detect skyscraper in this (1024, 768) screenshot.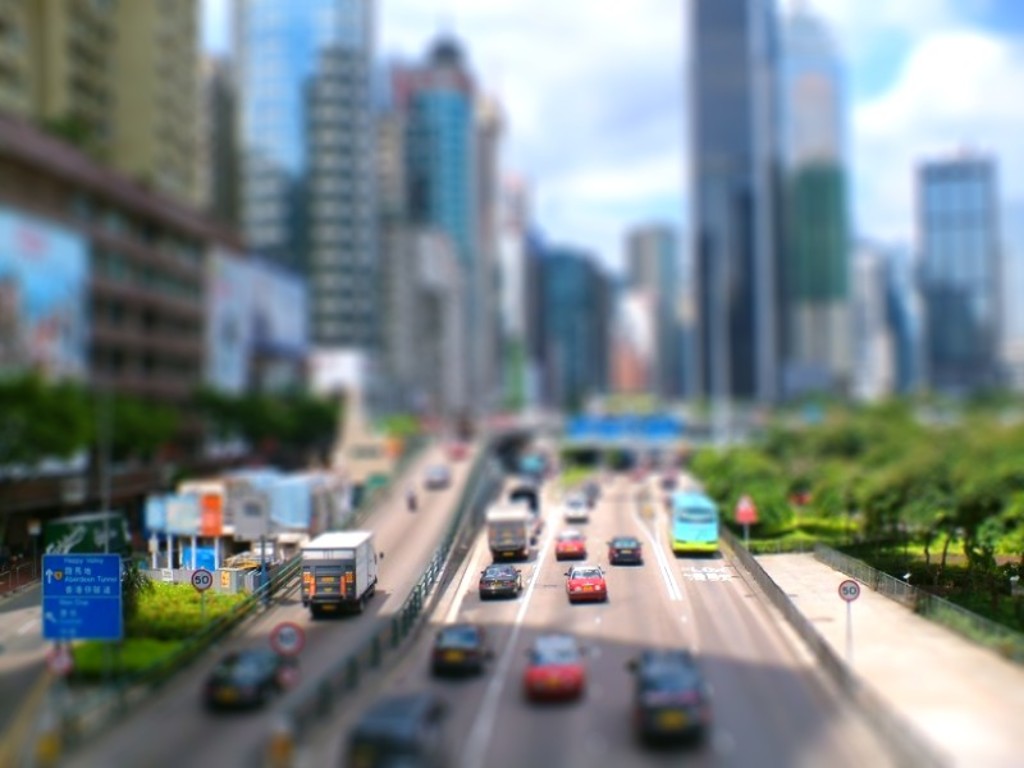
Detection: {"left": 216, "top": 0, "right": 387, "bottom": 361}.
